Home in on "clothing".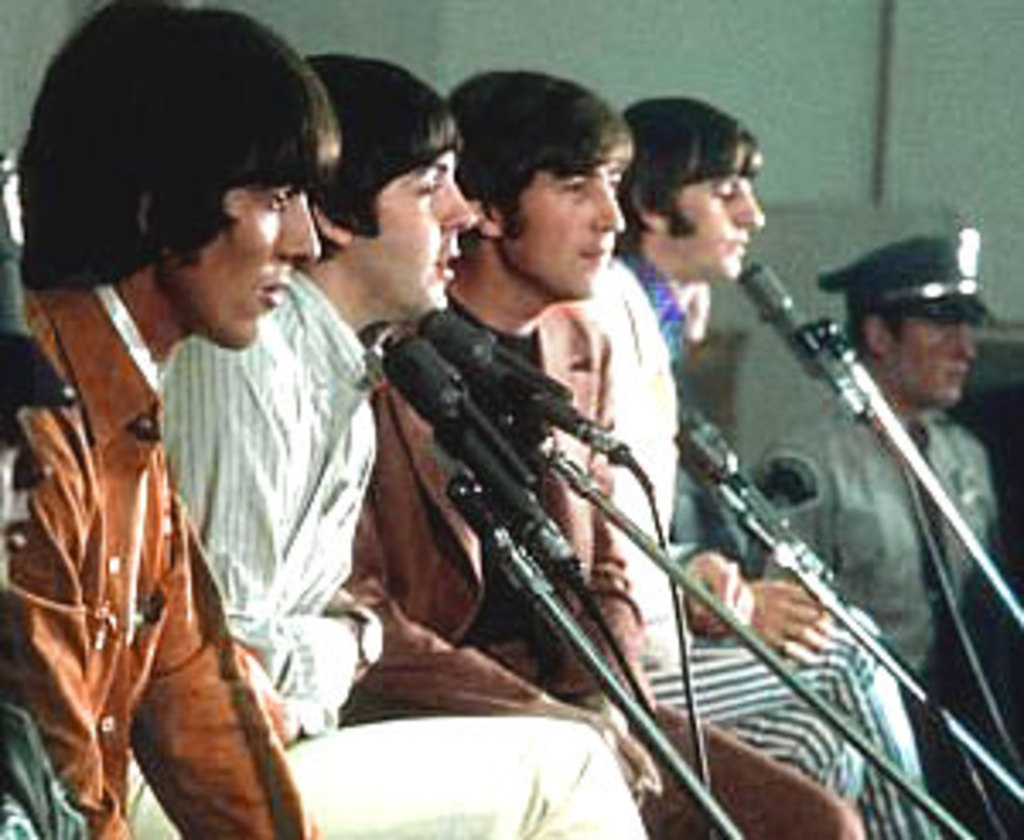
Homed in at Rect(27, 167, 362, 833).
